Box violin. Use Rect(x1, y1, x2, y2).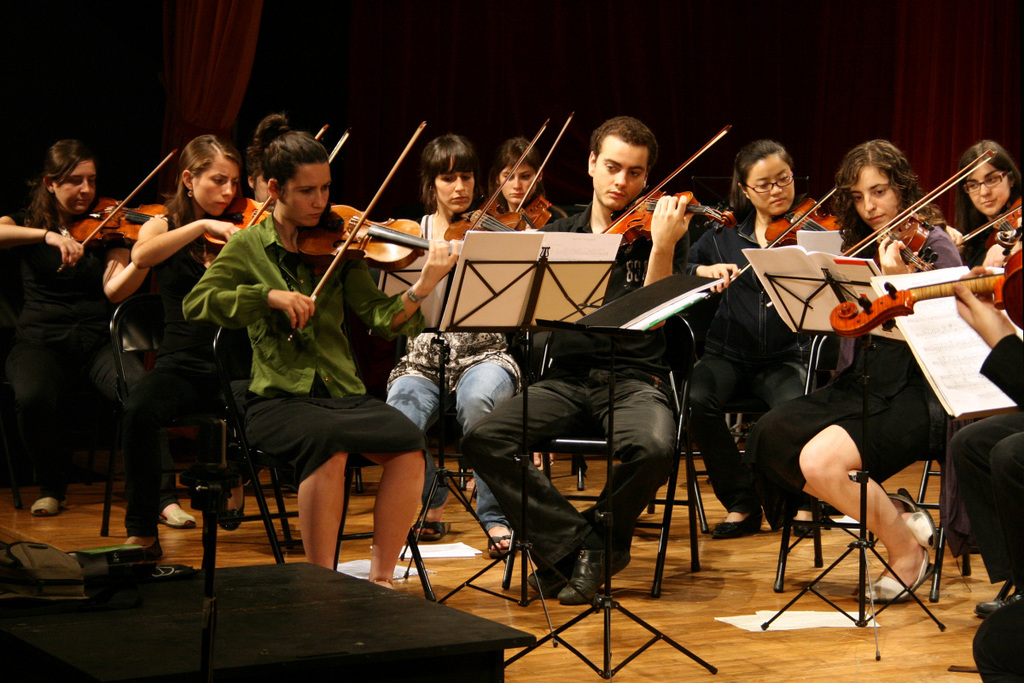
Rect(204, 123, 327, 266).
